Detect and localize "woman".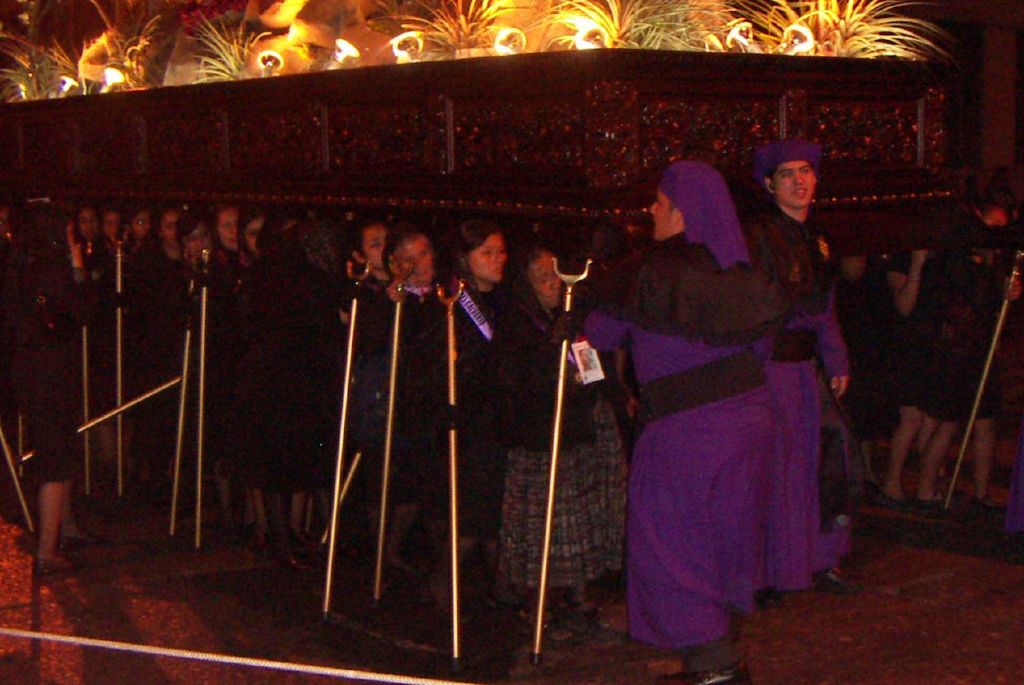
Localized at region(619, 193, 855, 654).
